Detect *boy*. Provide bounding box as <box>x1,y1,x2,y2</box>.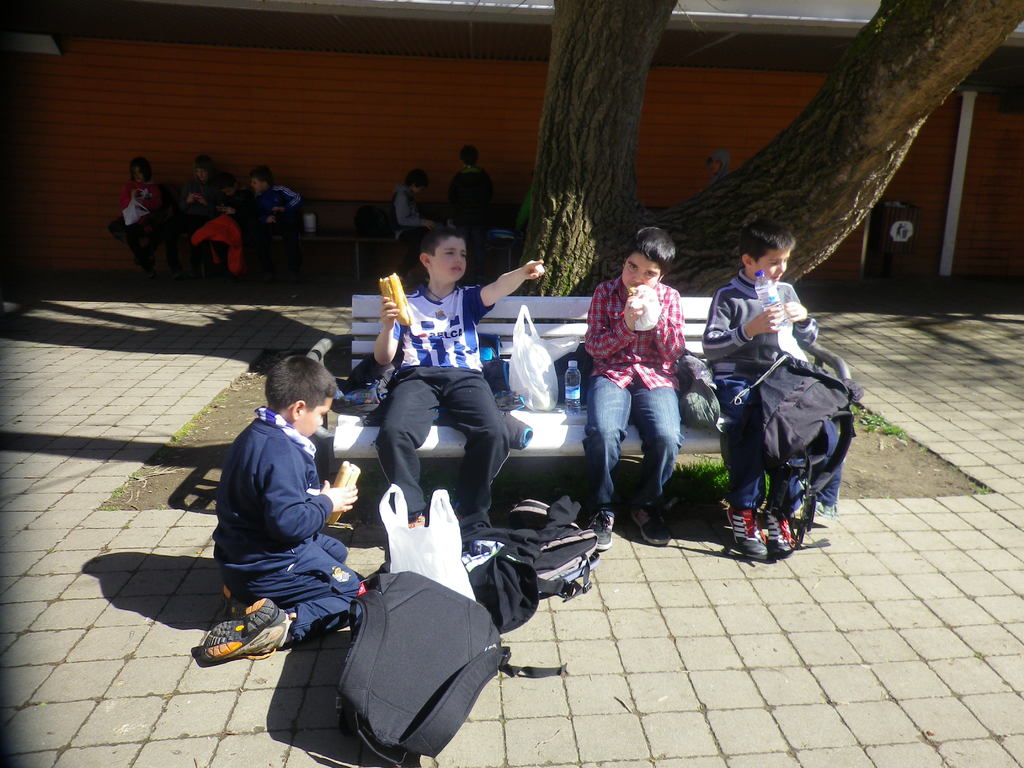
<box>703,214,821,560</box>.
